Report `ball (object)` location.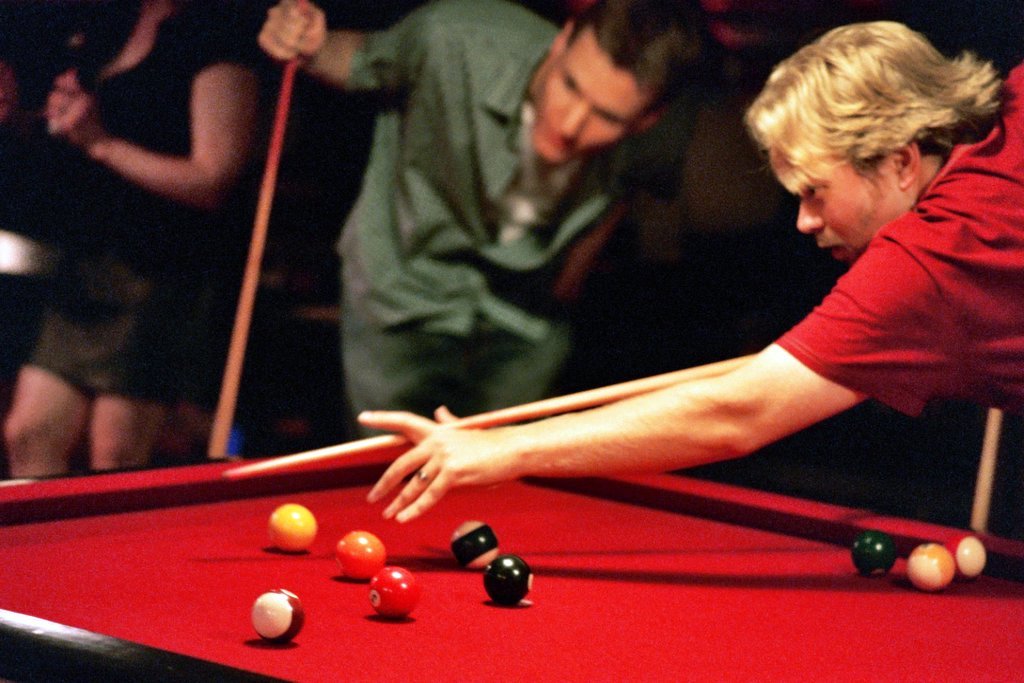
Report: box=[847, 530, 899, 580].
